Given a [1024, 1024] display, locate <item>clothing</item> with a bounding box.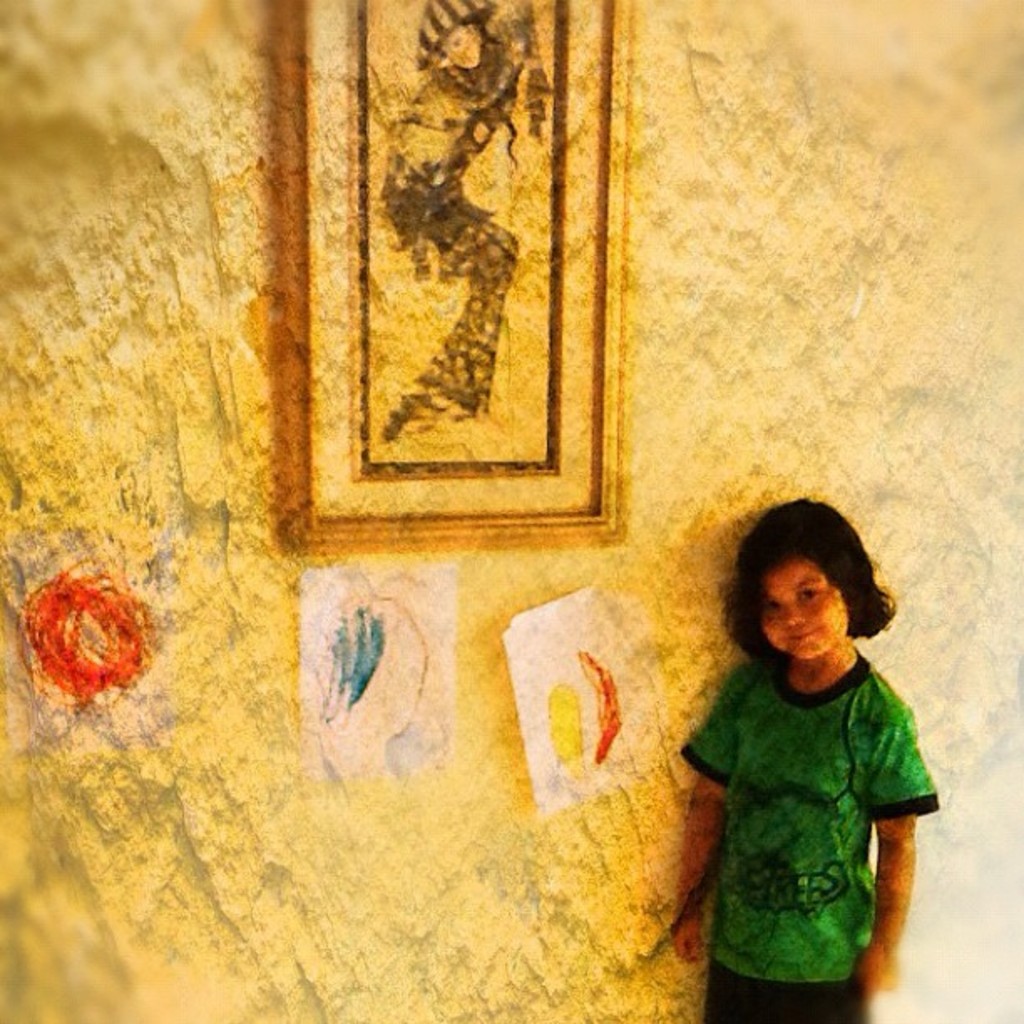
Located: {"left": 686, "top": 611, "right": 937, "bottom": 1007}.
